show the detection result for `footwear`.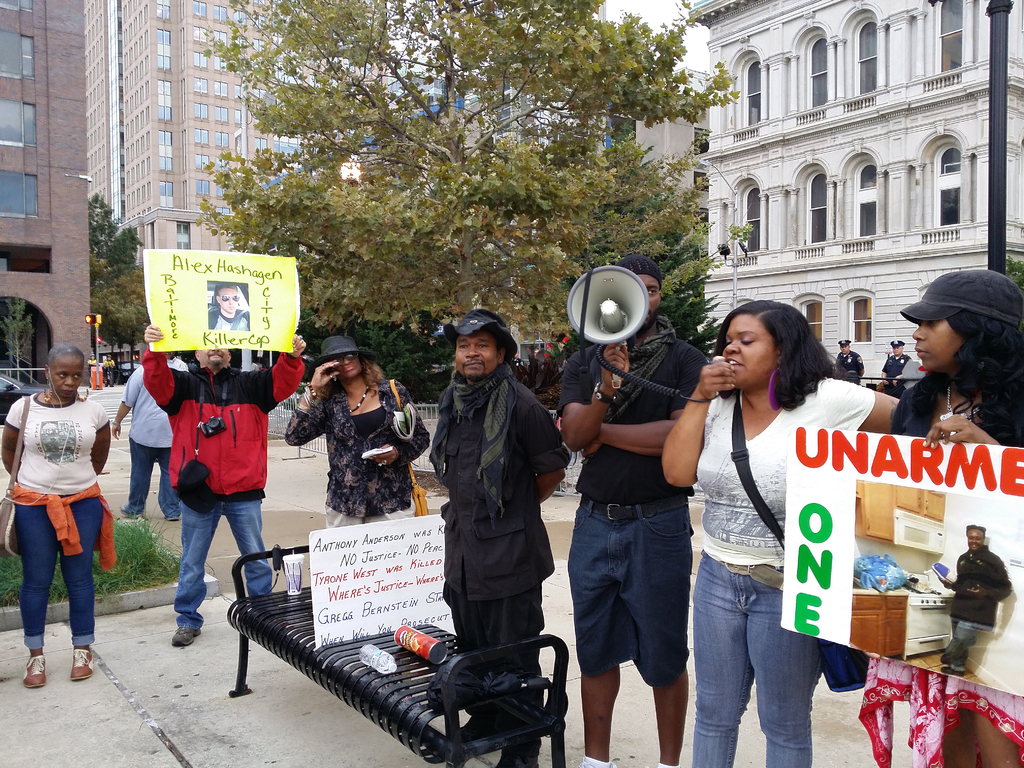
crop(654, 766, 668, 767).
